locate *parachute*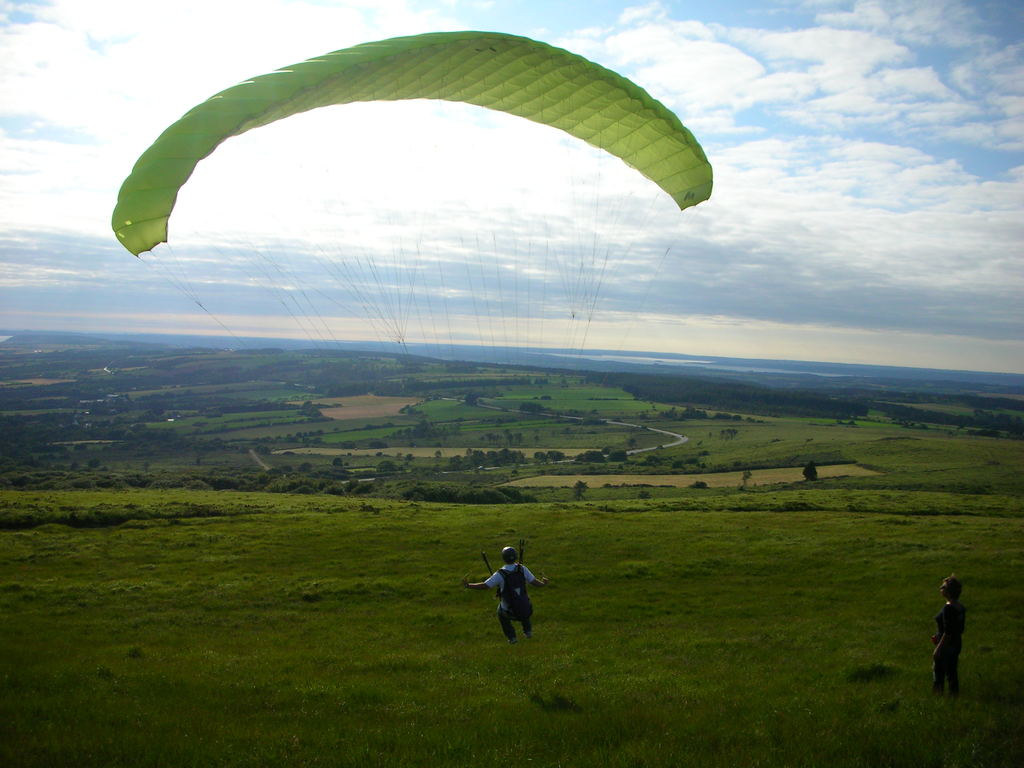
(left=137, top=18, right=736, bottom=590)
